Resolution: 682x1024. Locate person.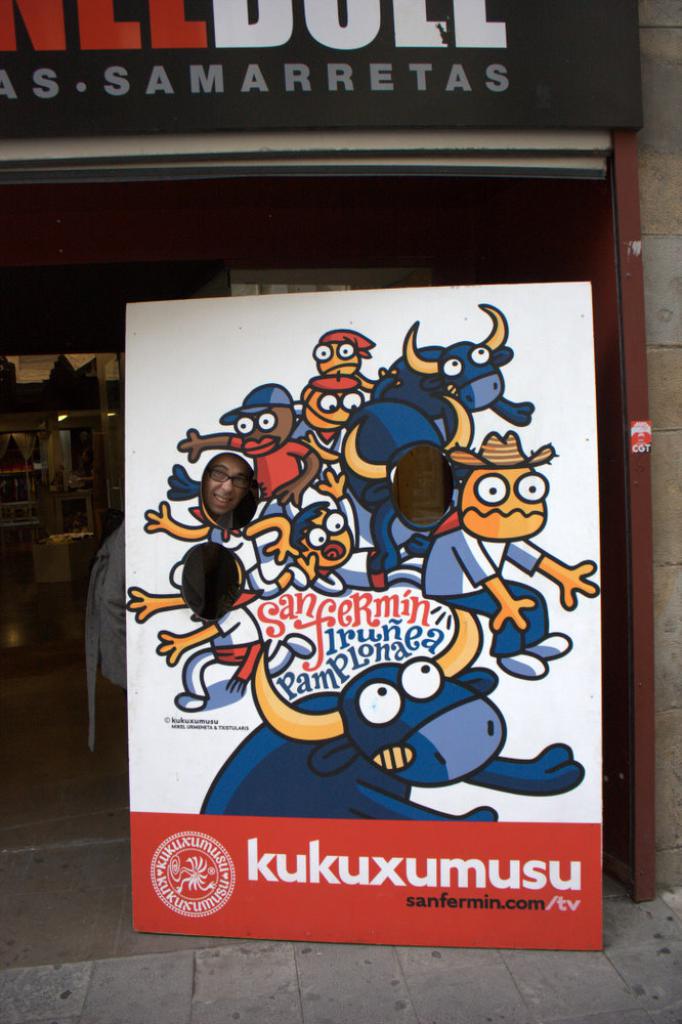
(left=173, top=381, right=317, bottom=505).
